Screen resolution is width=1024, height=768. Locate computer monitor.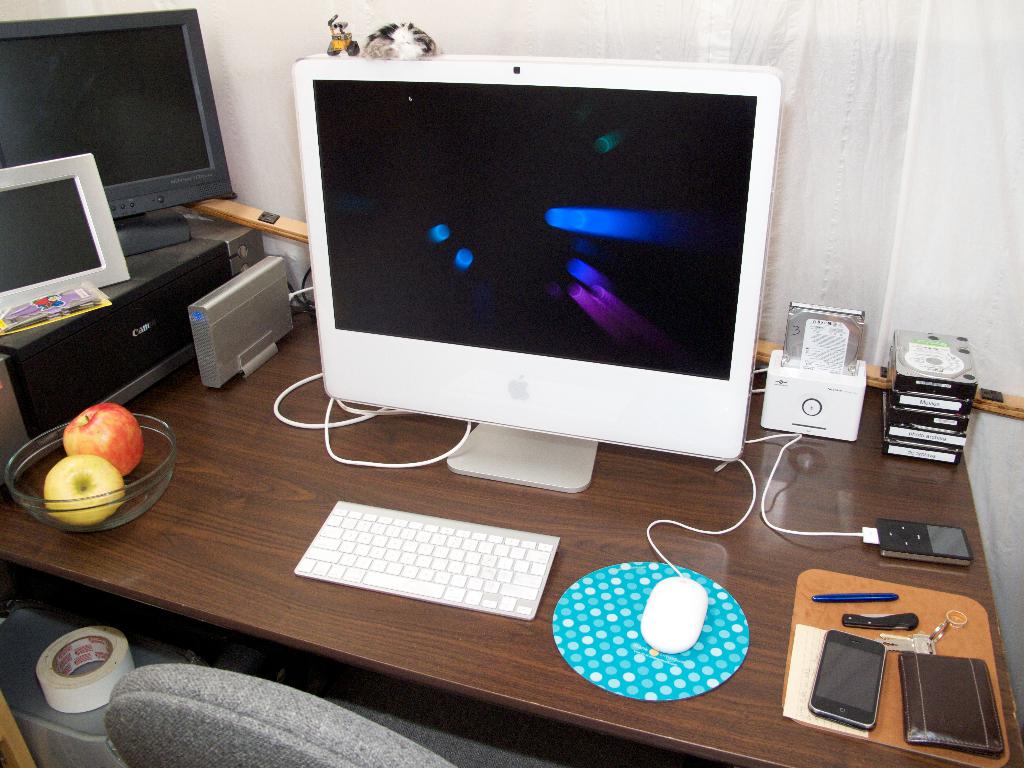
0:0:244:242.
